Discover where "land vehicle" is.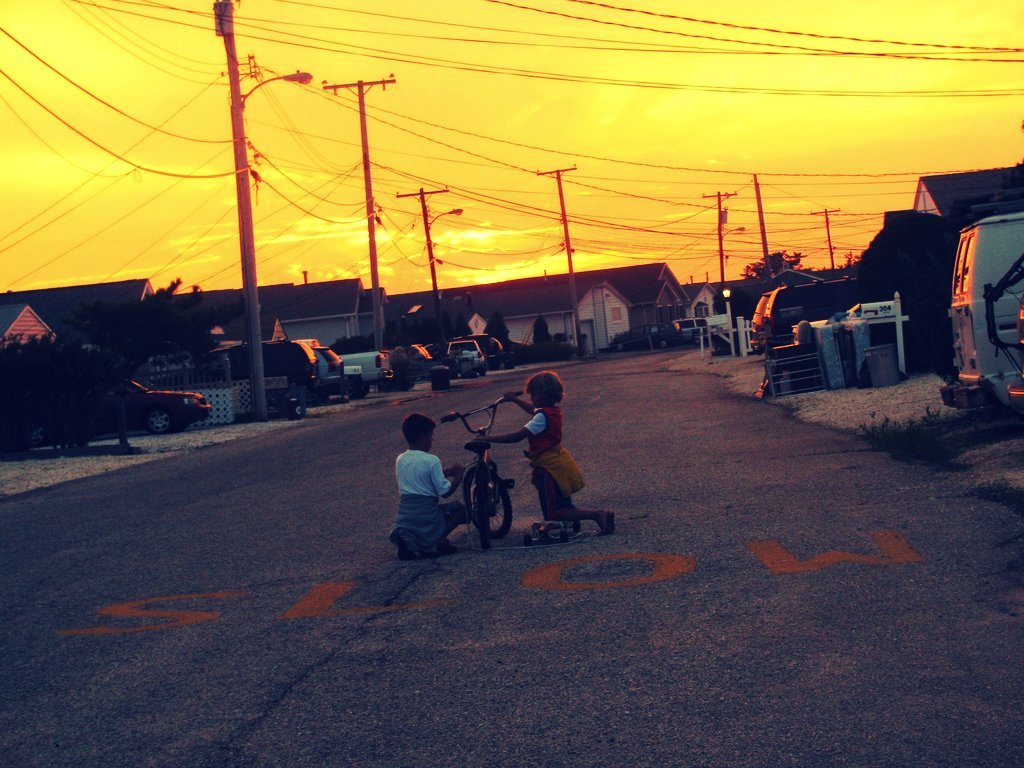
Discovered at rect(611, 322, 676, 346).
